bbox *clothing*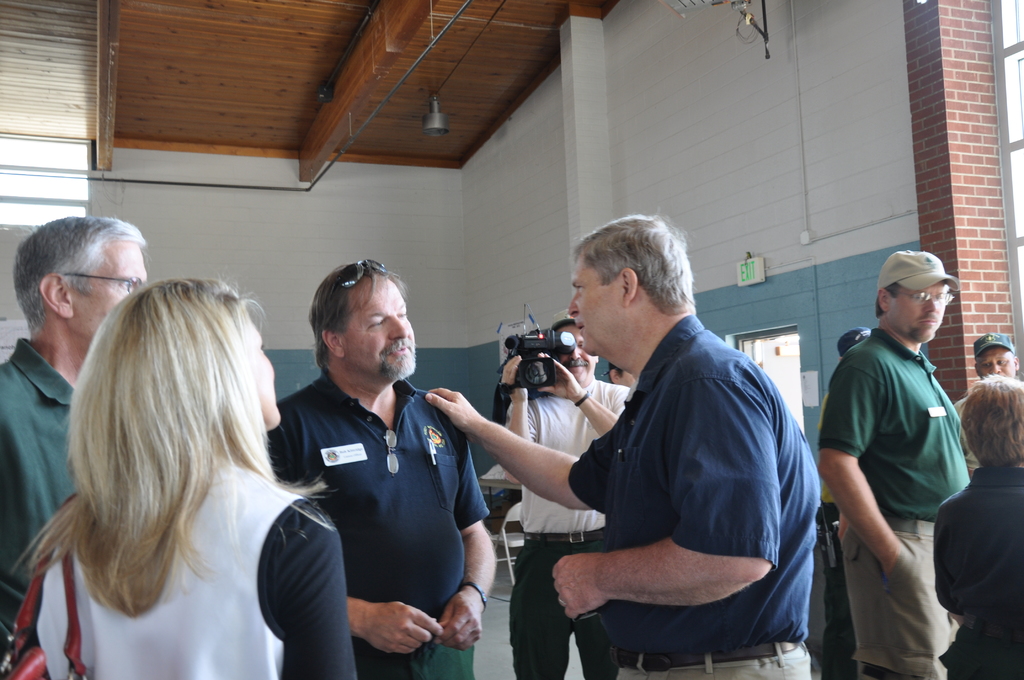
13/450/357/679
